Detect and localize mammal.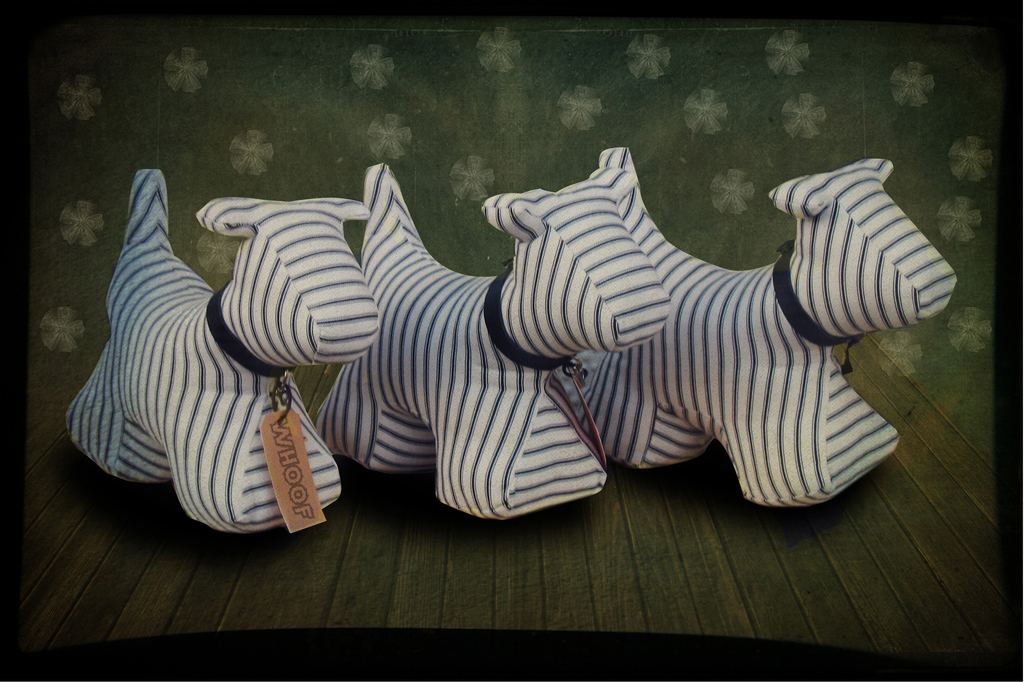
Localized at 58/166/371/540.
